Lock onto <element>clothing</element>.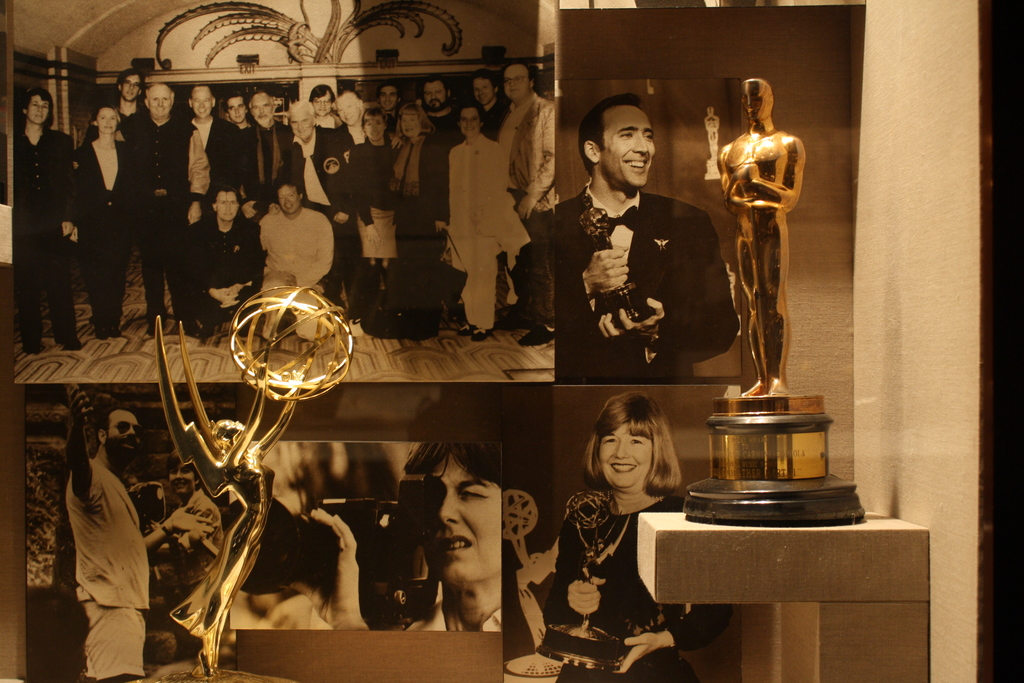
Locked: l=280, t=126, r=344, b=240.
